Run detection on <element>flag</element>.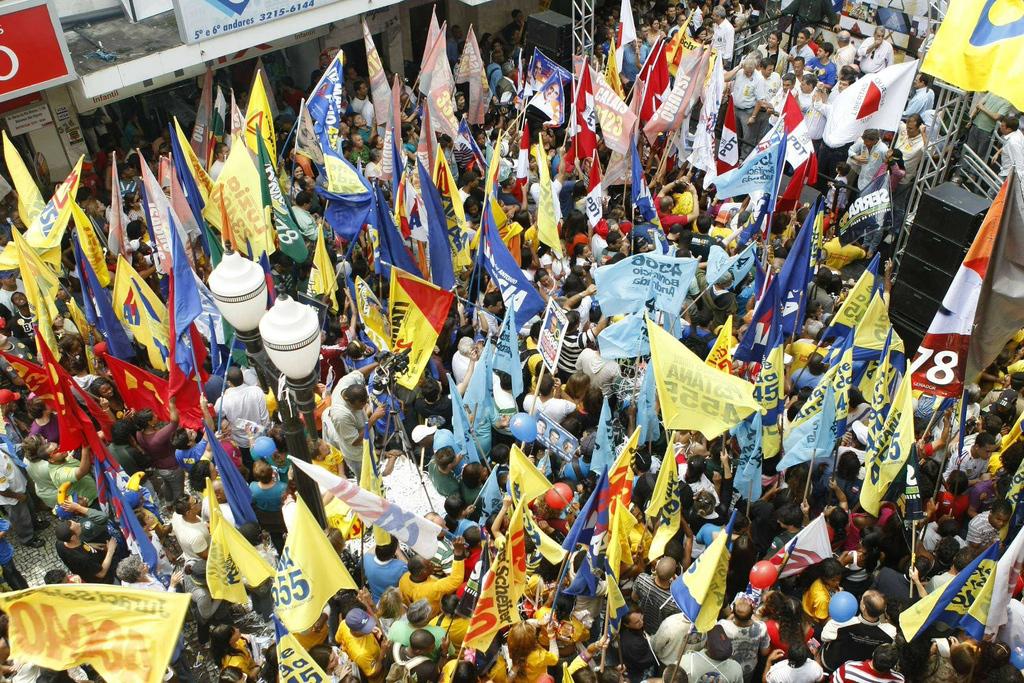
Result: bbox=(604, 0, 640, 94).
